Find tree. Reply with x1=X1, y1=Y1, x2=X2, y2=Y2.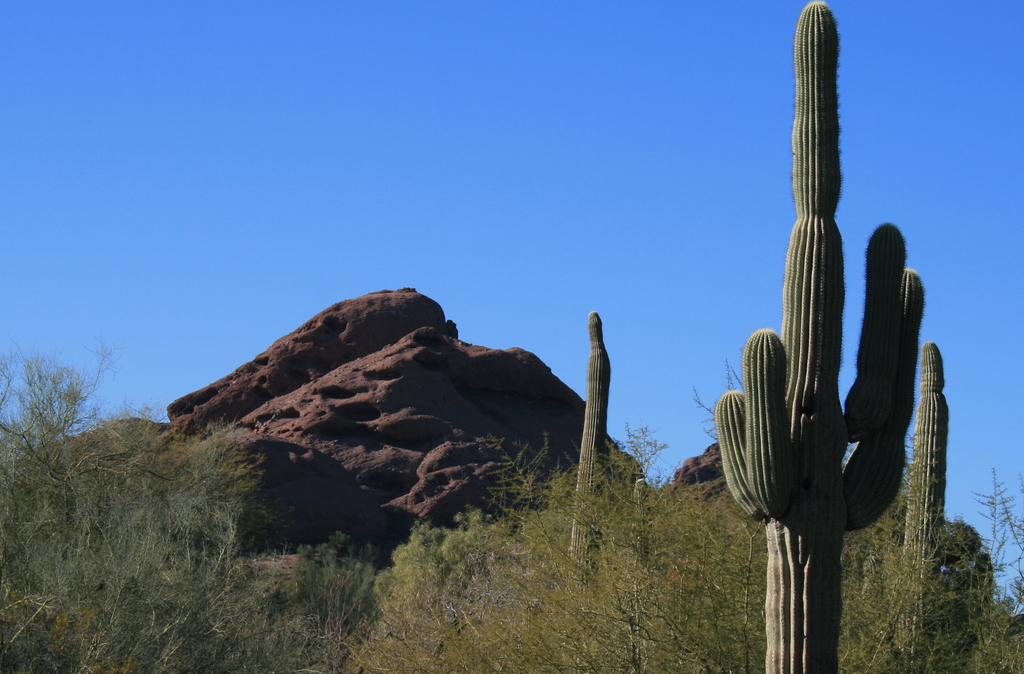
x1=568, y1=309, x2=614, y2=607.
